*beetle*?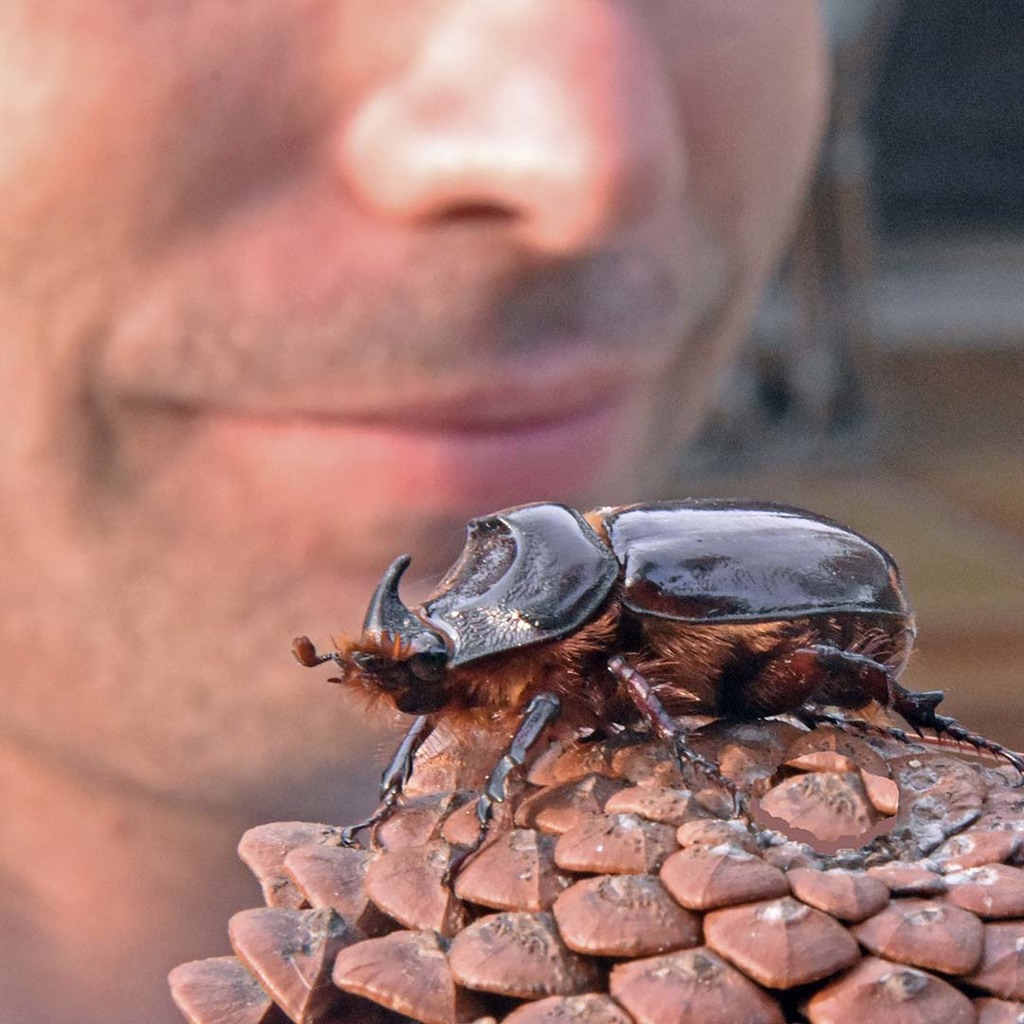
select_region(253, 478, 983, 852)
